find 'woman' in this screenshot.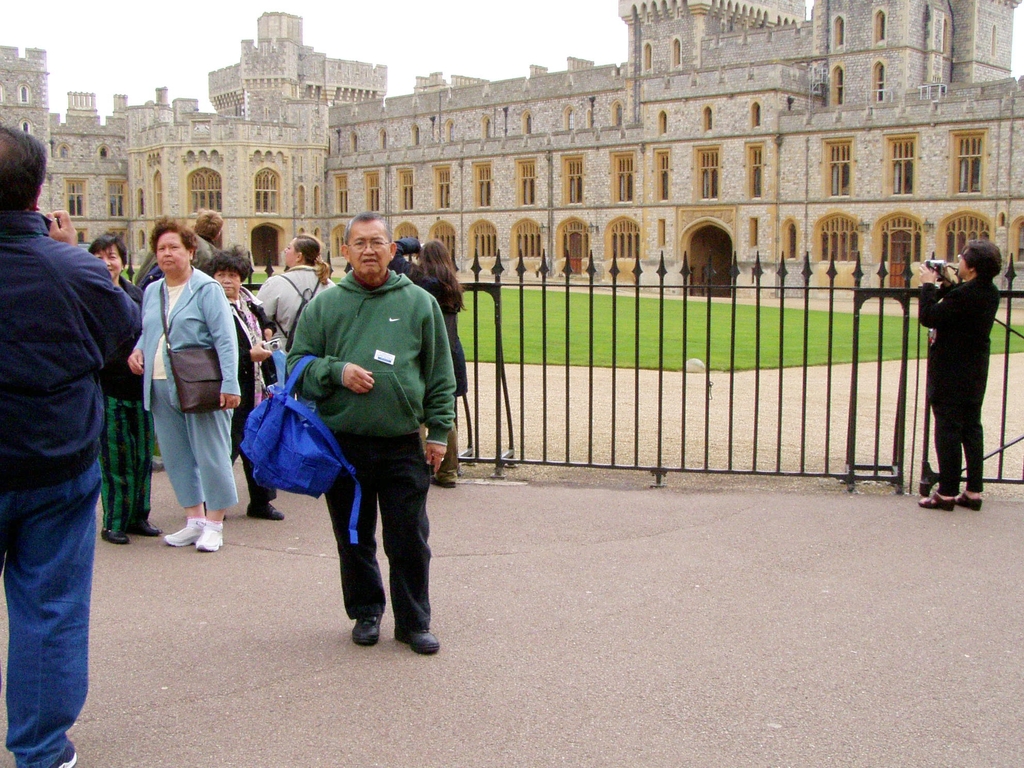
The bounding box for 'woman' is x1=119 y1=212 x2=243 y2=558.
